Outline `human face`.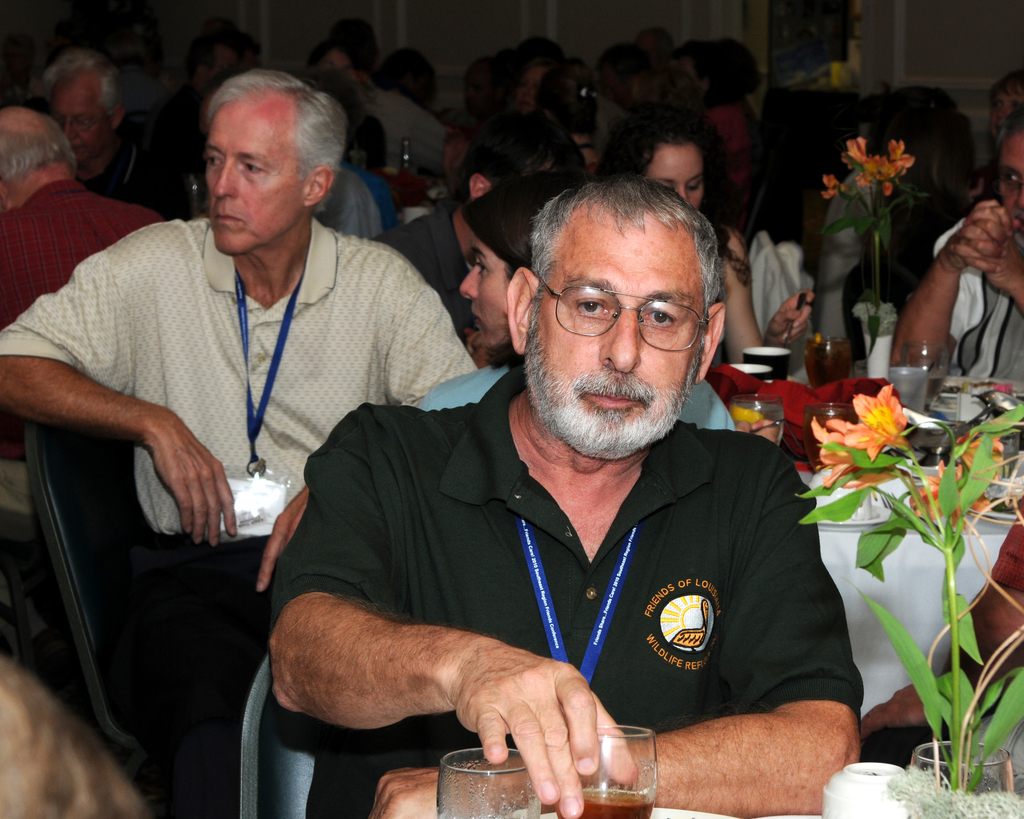
Outline: box=[458, 222, 517, 351].
